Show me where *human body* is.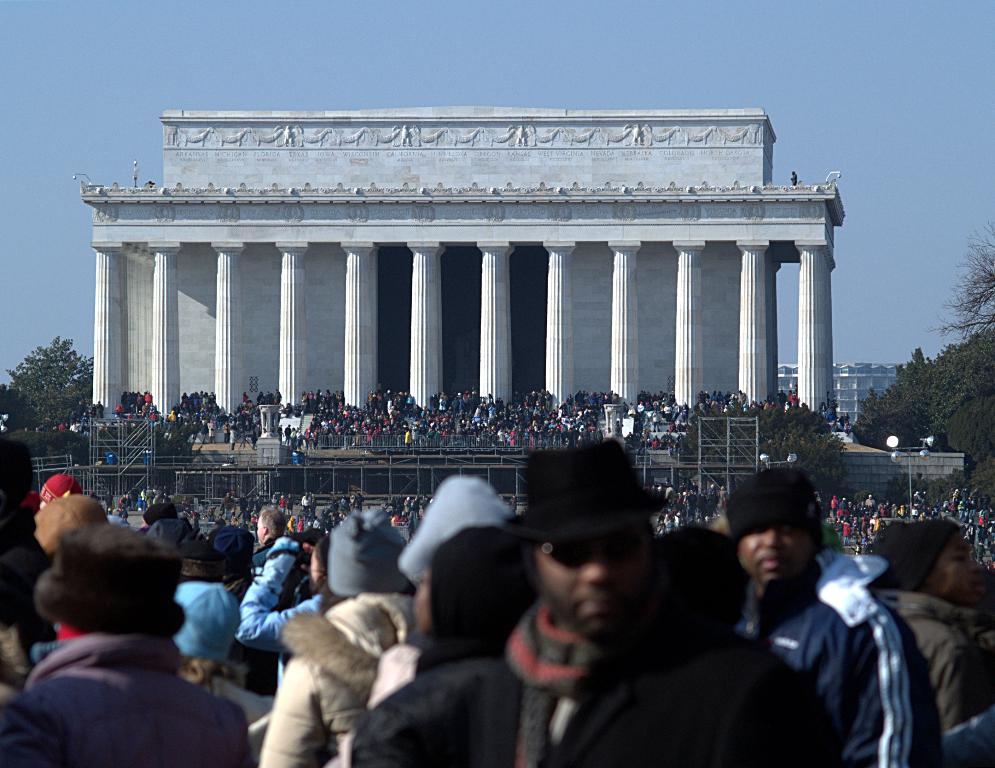
*human body* is at locate(256, 505, 416, 763).
